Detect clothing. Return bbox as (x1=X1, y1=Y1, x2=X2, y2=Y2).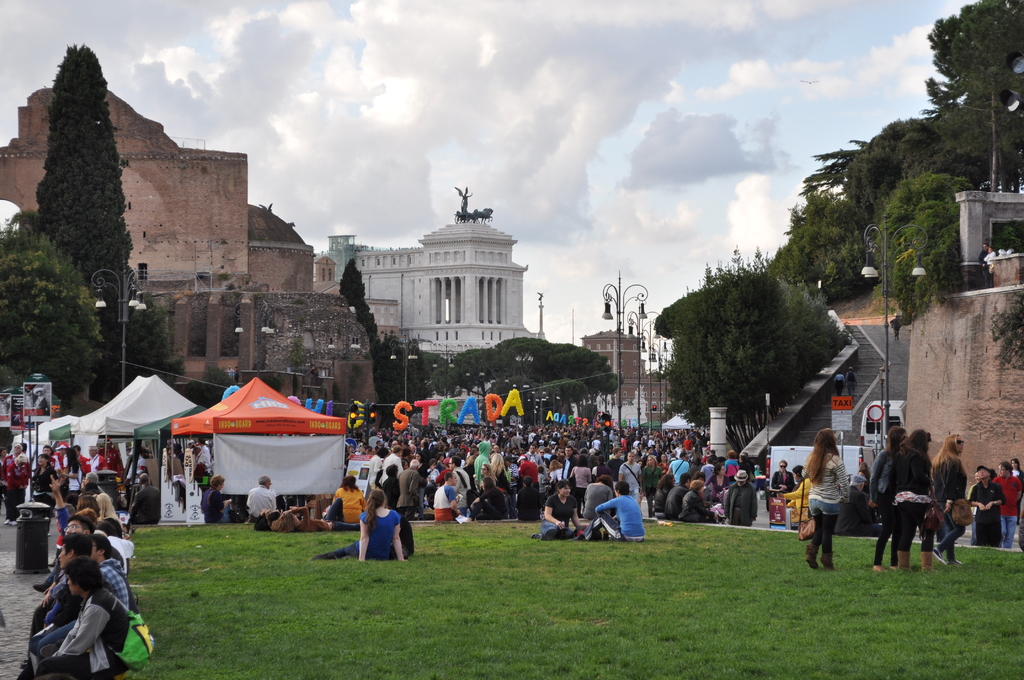
(x1=868, y1=448, x2=897, y2=571).
